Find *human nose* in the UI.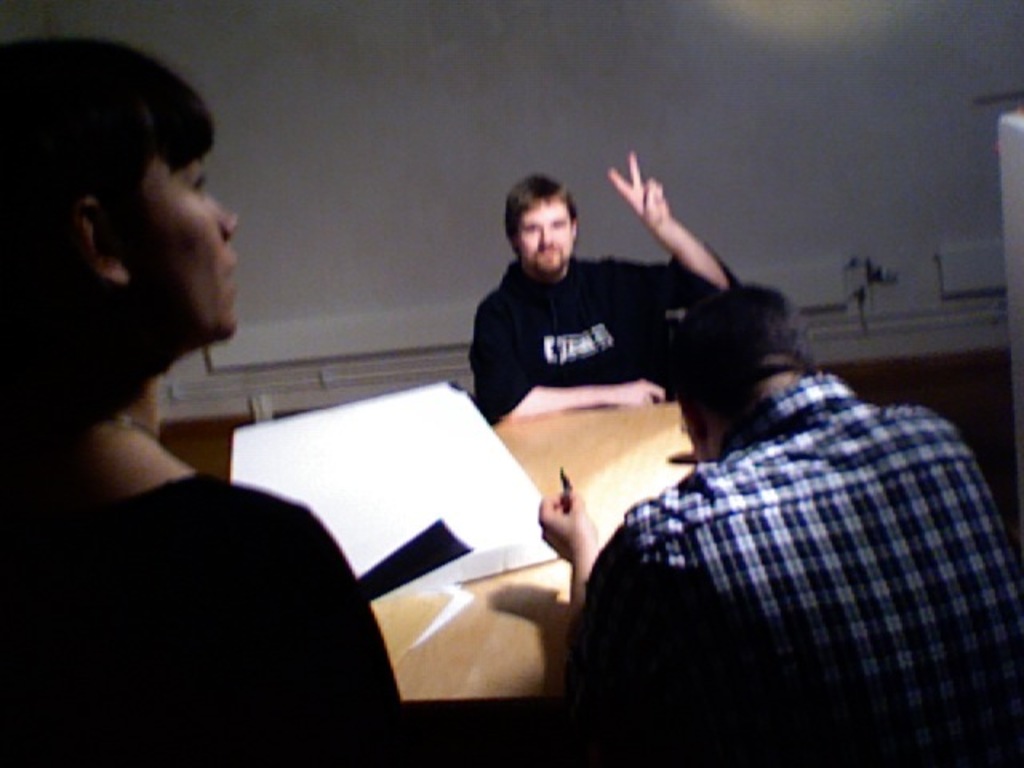
UI element at <box>202,194,235,242</box>.
